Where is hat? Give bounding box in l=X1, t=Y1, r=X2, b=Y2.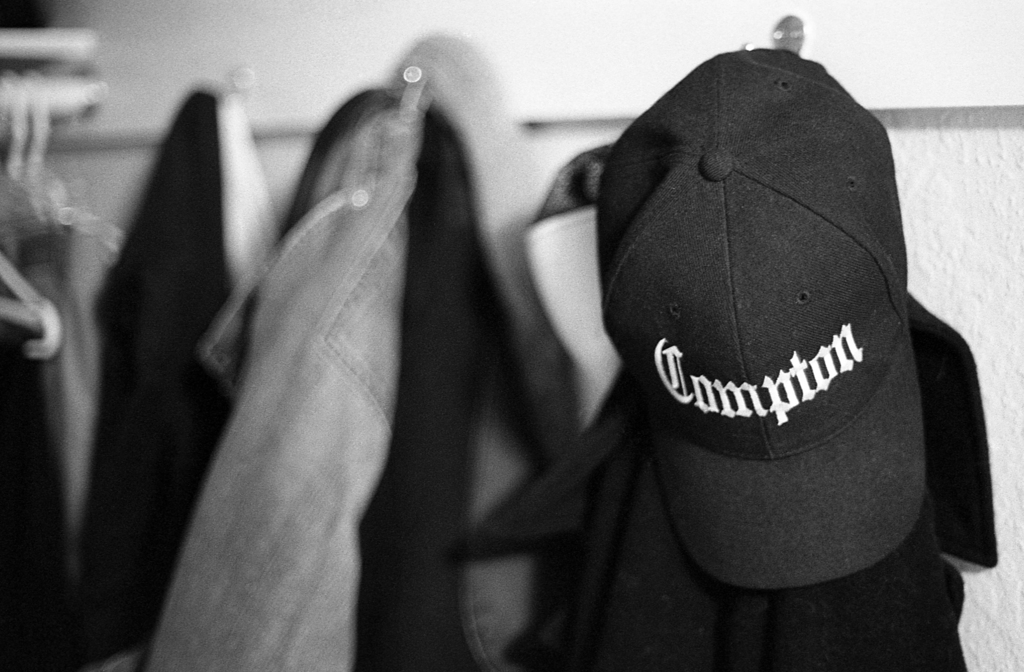
l=597, t=47, r=929, b=591.
